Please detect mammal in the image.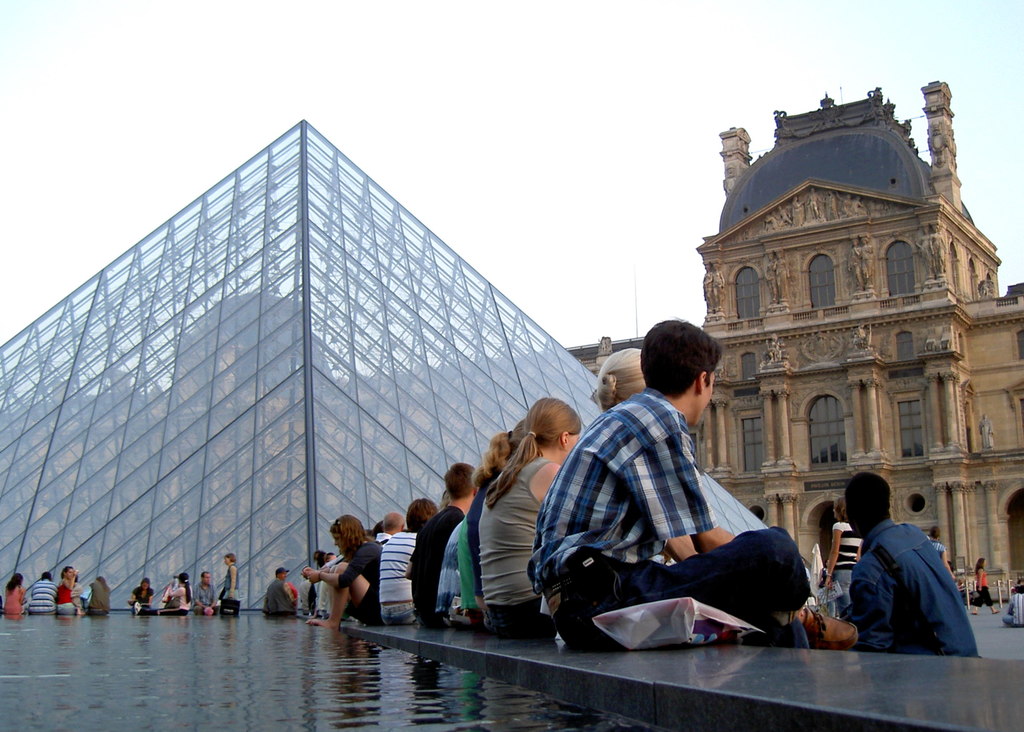
929:528:956:578.
